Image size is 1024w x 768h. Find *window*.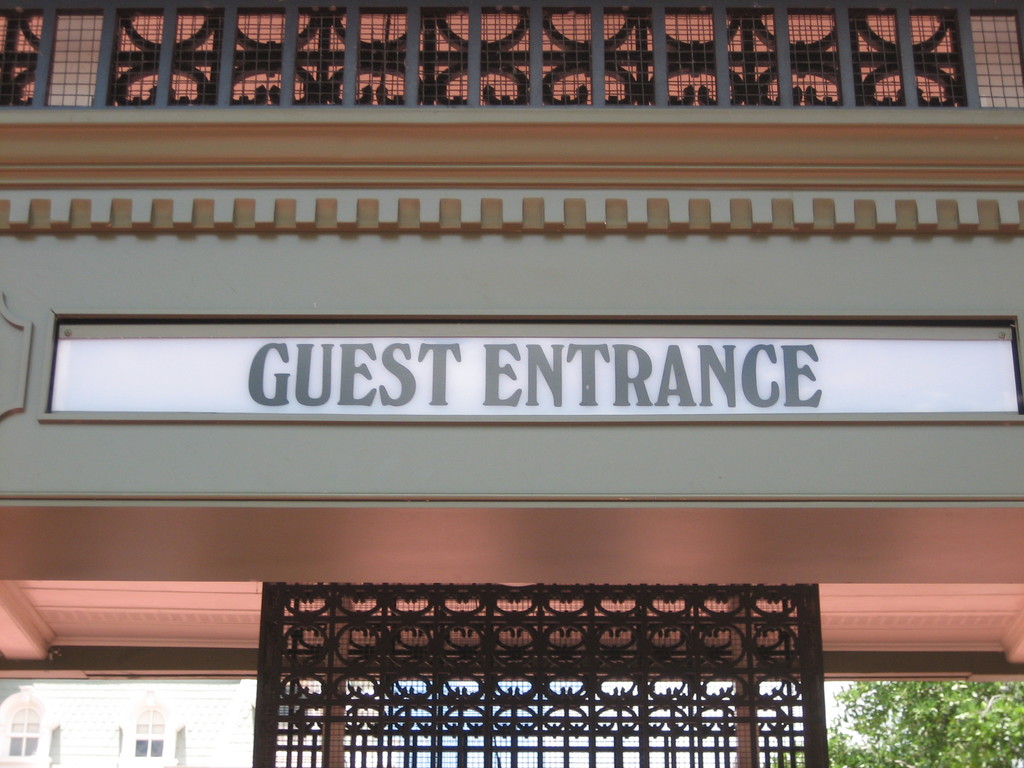
bbox=(8, 702, 39, 758).
